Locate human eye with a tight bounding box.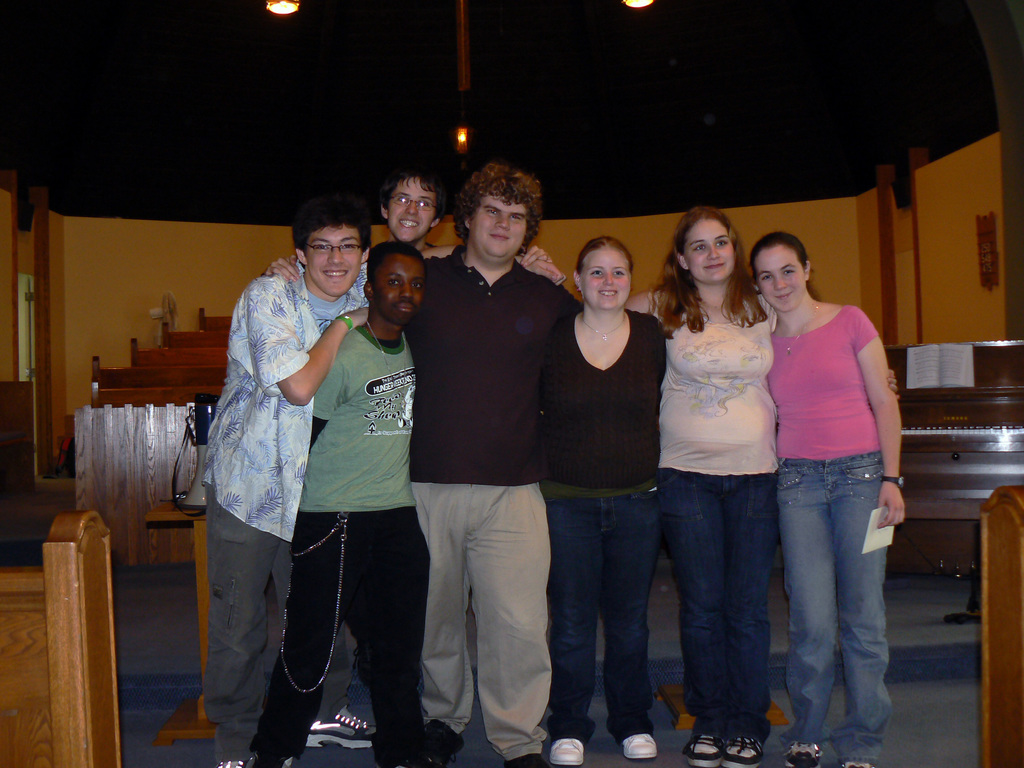
select_region(783, 266, 794, 275).
